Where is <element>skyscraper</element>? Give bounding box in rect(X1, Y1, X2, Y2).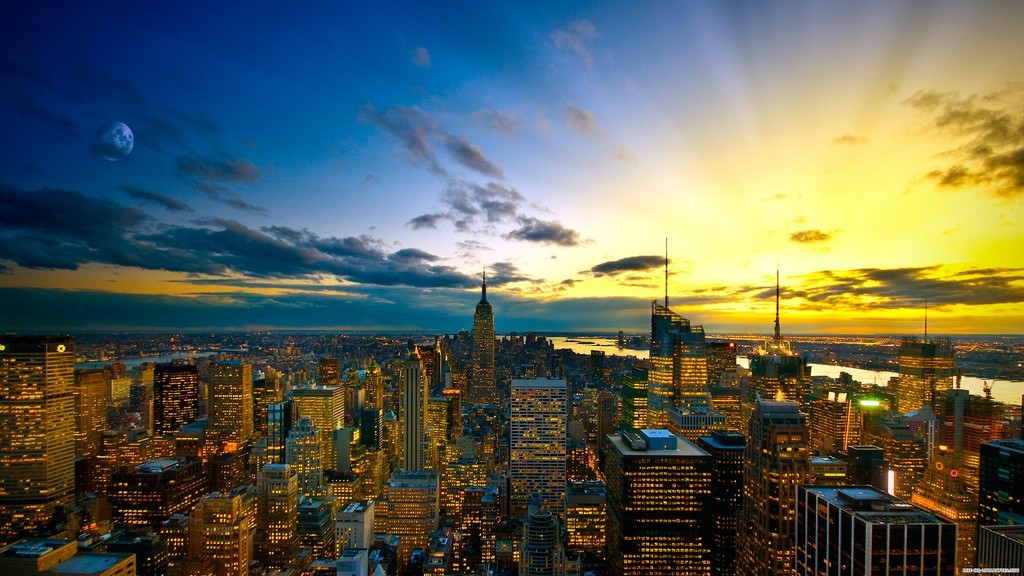
rect(0, 349, 82, 522).
